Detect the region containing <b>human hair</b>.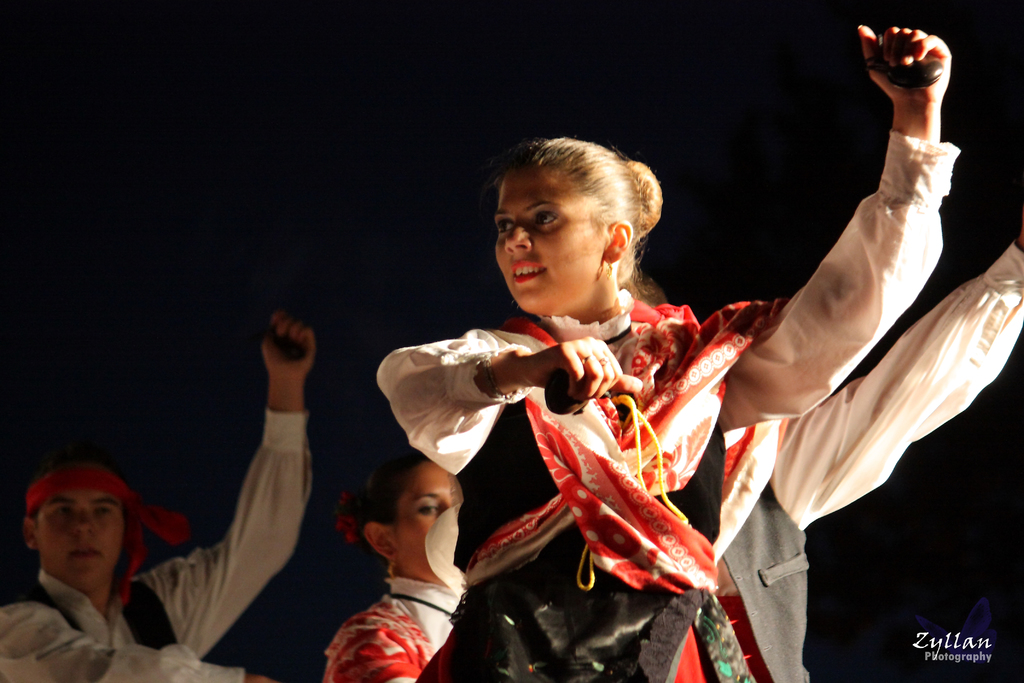
[x1=484, y1=136, x2=672, y2=293].
